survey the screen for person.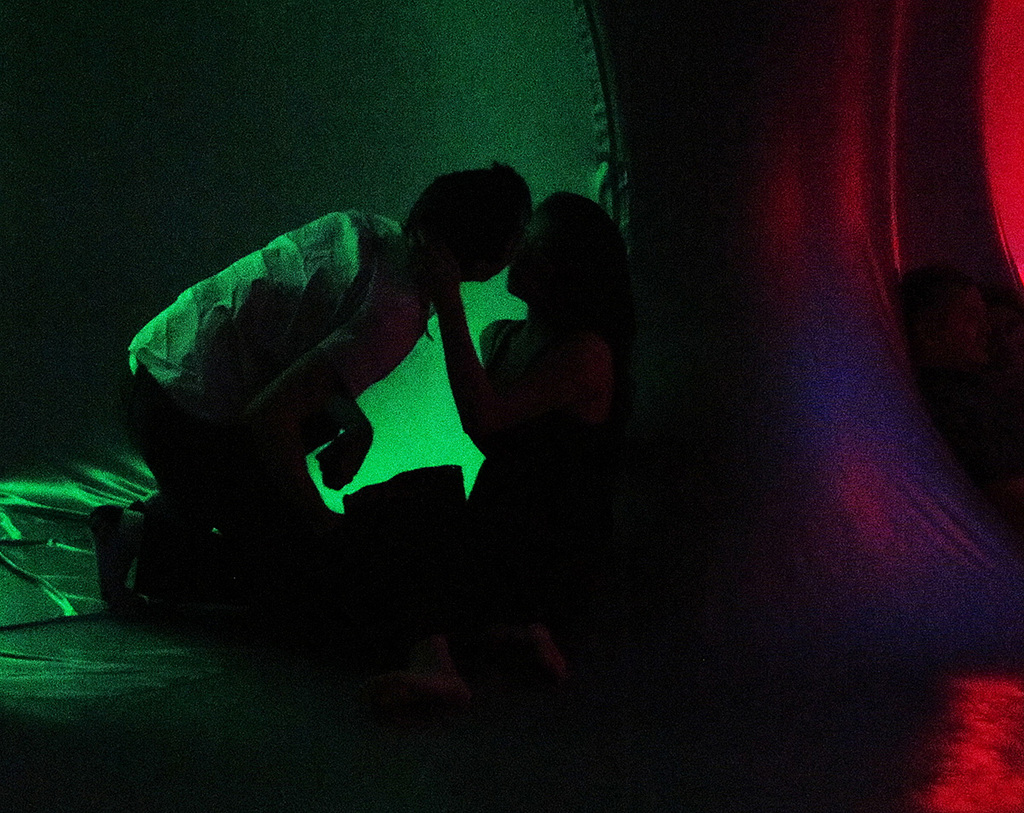
Survey found: bbox(902, 265, 1023, 491).
